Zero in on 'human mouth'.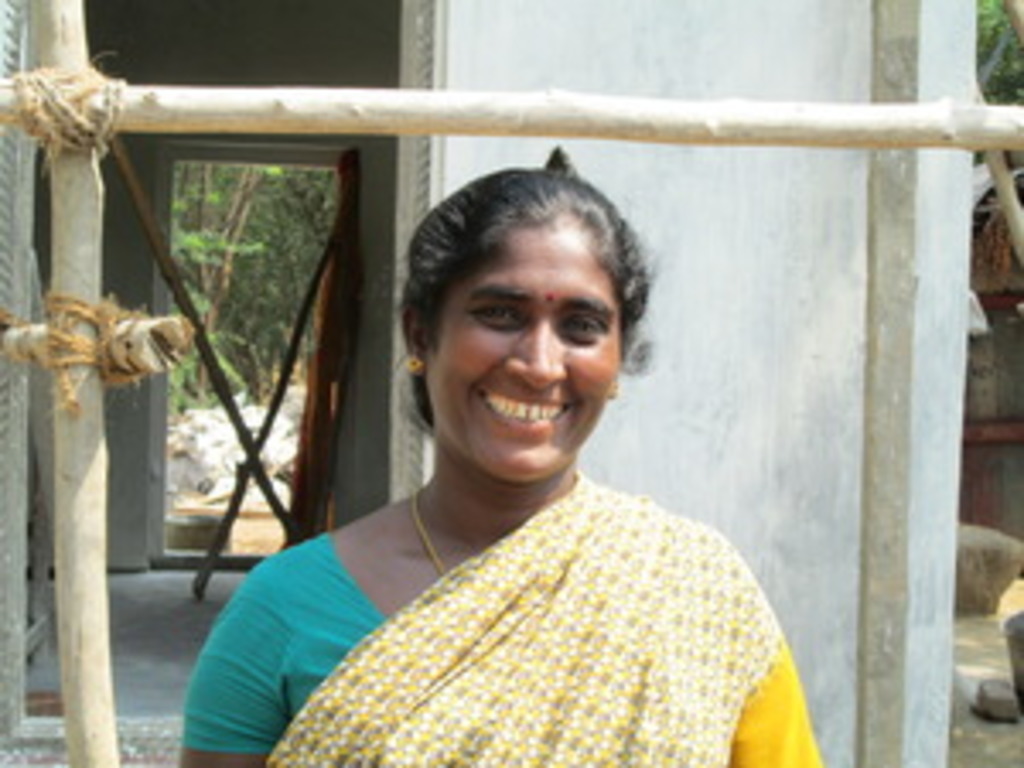
Zeroed in: bbox(478, 389, 567, 437).
